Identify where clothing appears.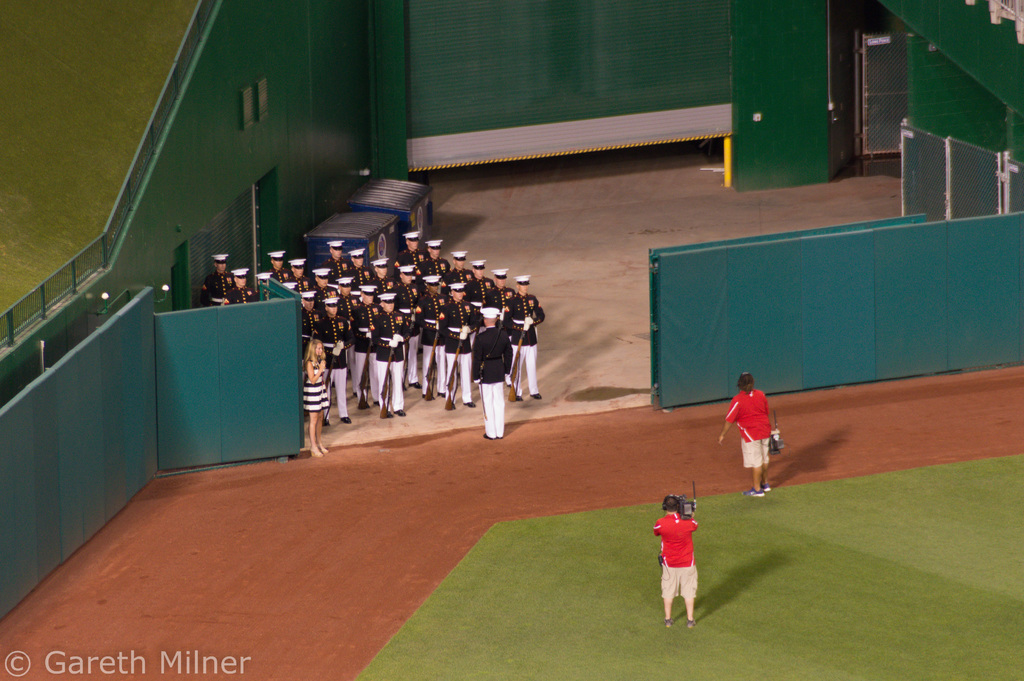
Appears at 339:294:364:311.
